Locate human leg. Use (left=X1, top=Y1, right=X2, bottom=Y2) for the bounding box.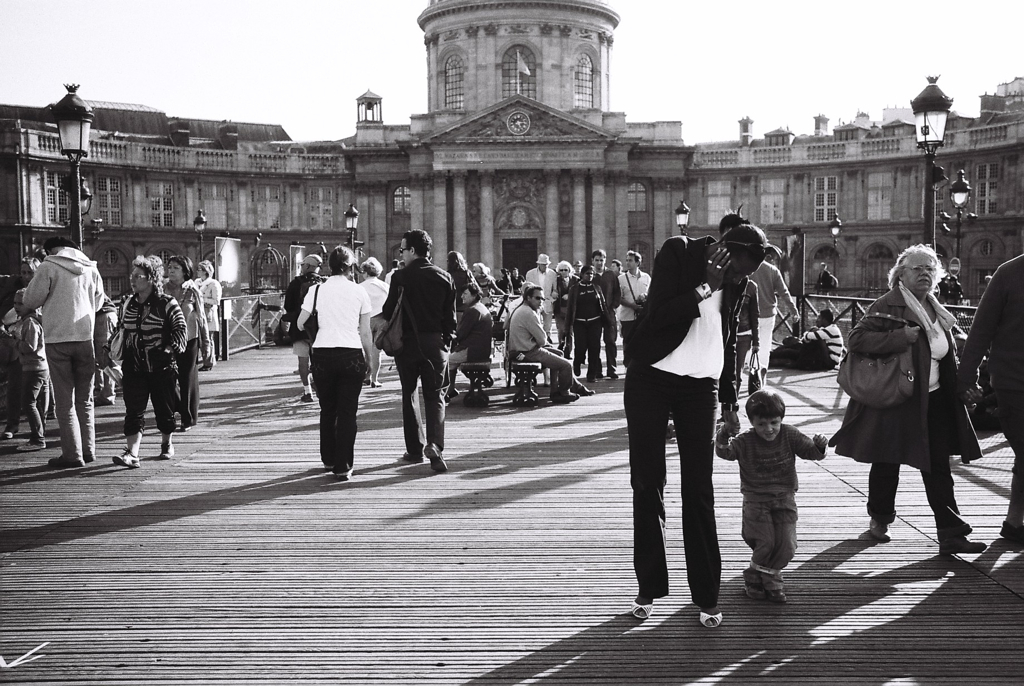
(left=156, top=362, right=169, bottom=455).
